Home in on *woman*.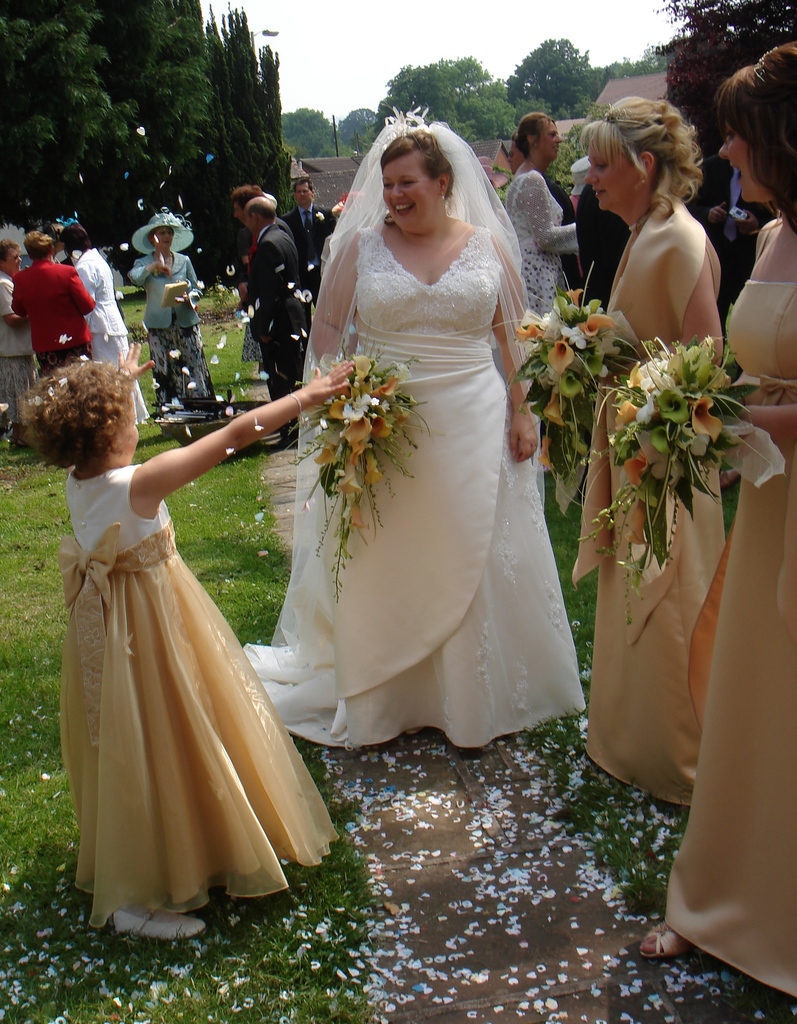
Homed in at [532, 91, 718, 799].
